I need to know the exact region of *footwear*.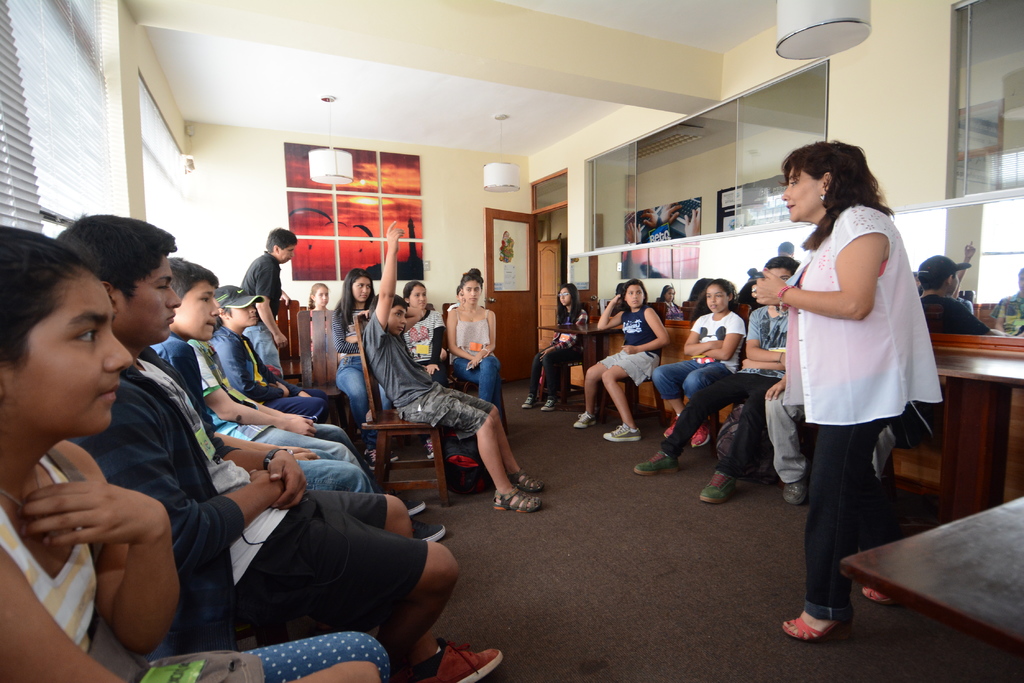
Region: {"left": 692, "top": 419, "right": 712, "bottom": 446}.
